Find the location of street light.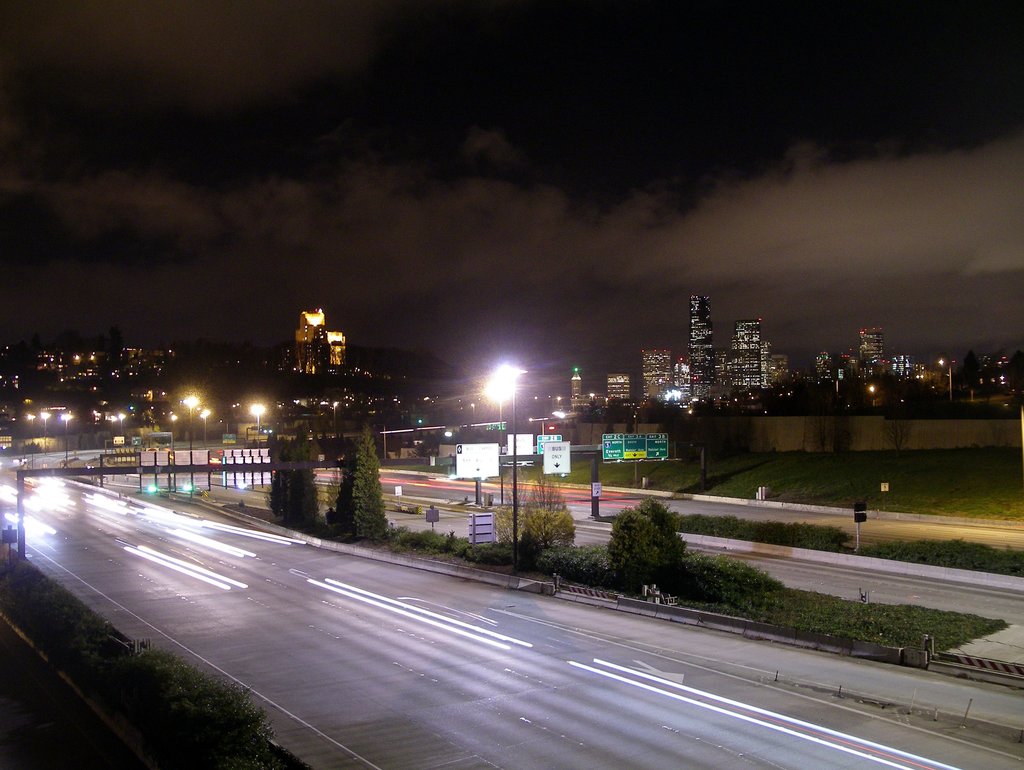
Location: 525,412,565,437.
